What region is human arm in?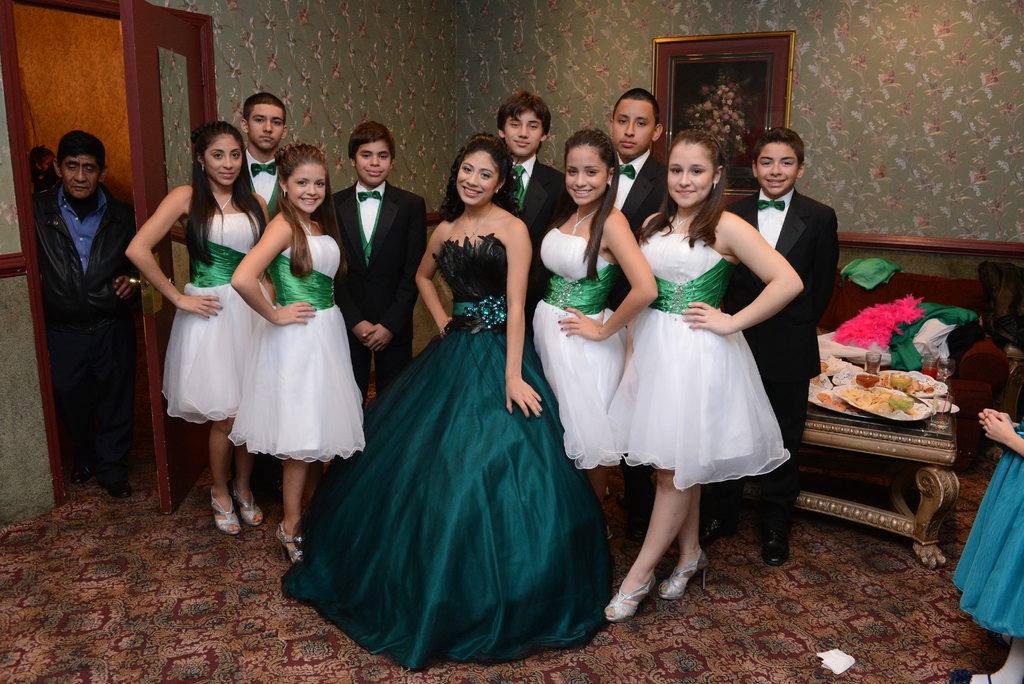
{"x1": 337, "y1": 313, "x2": 374, "y2": 342}.
